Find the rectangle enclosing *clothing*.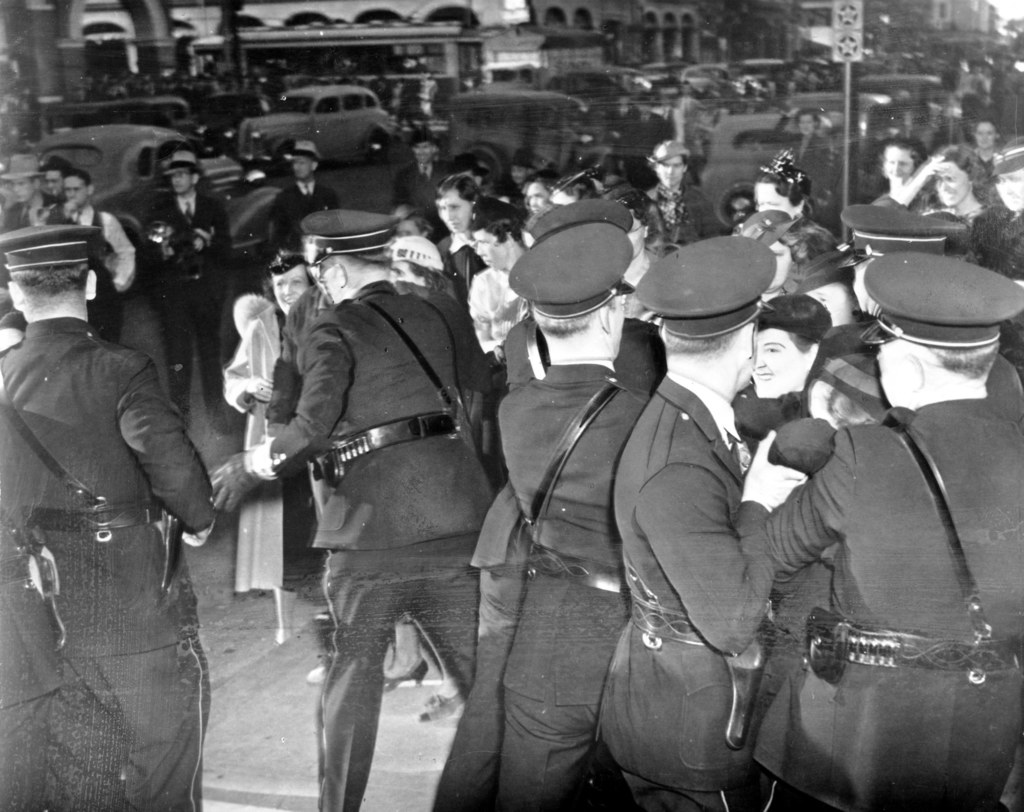
locate(0, 322, 243, 811).
